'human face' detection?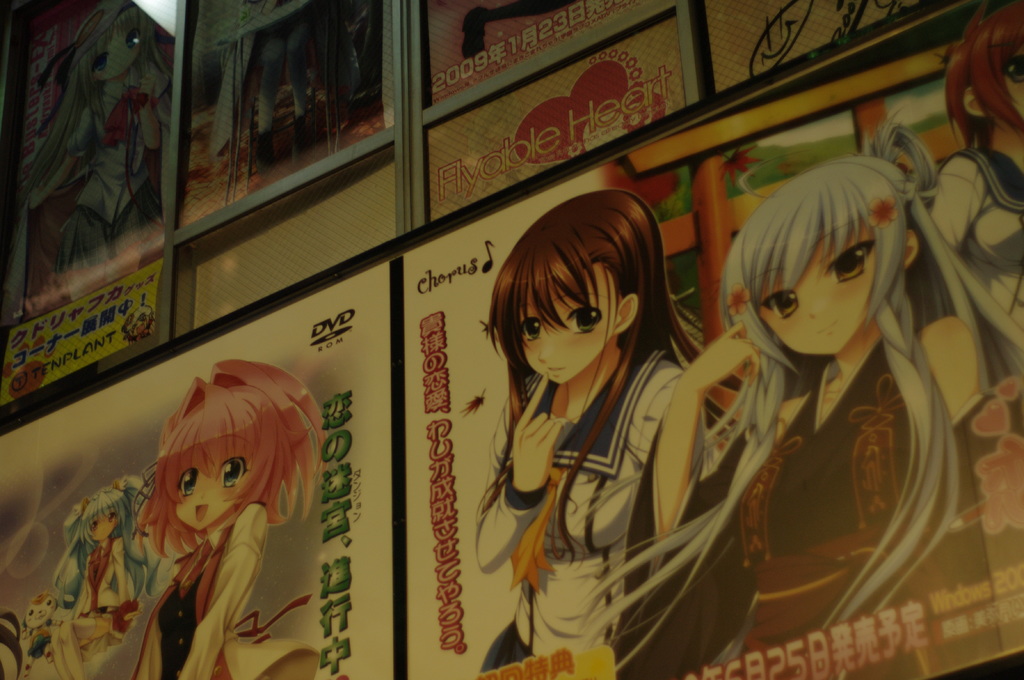
[x1=174, y1=433, x2=256, y2=530]
